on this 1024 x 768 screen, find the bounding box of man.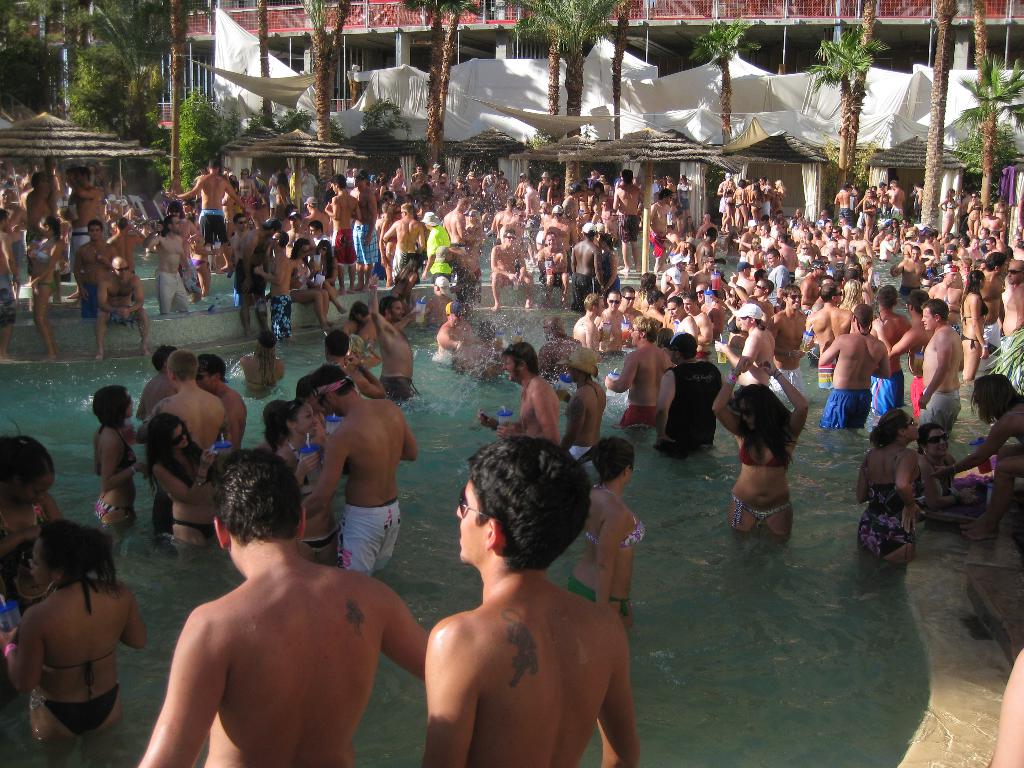
Bounding box: pyautogui.locateOnScreen(199, 348, 251, 445).
